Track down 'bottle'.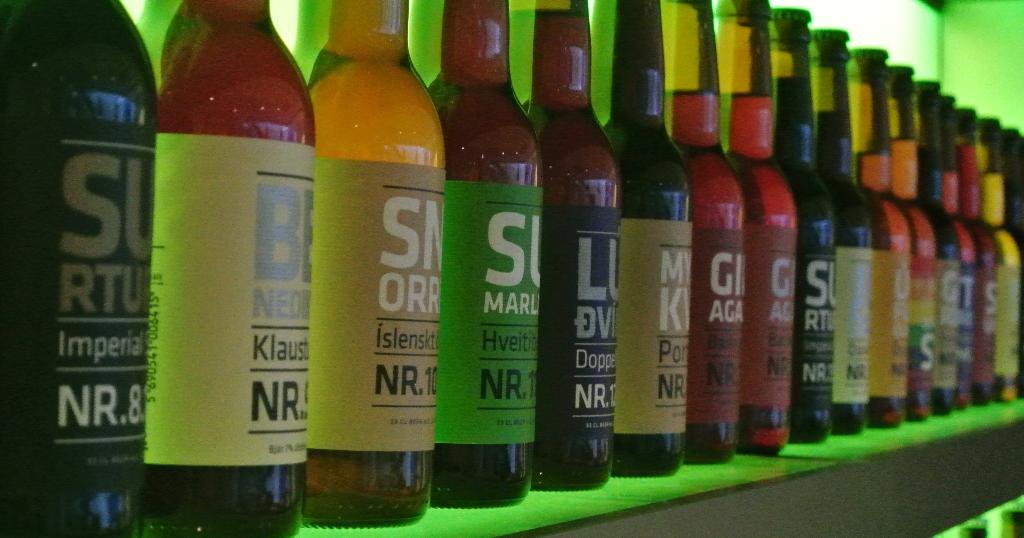
Tracked to region(719, 0, 799, 458).
